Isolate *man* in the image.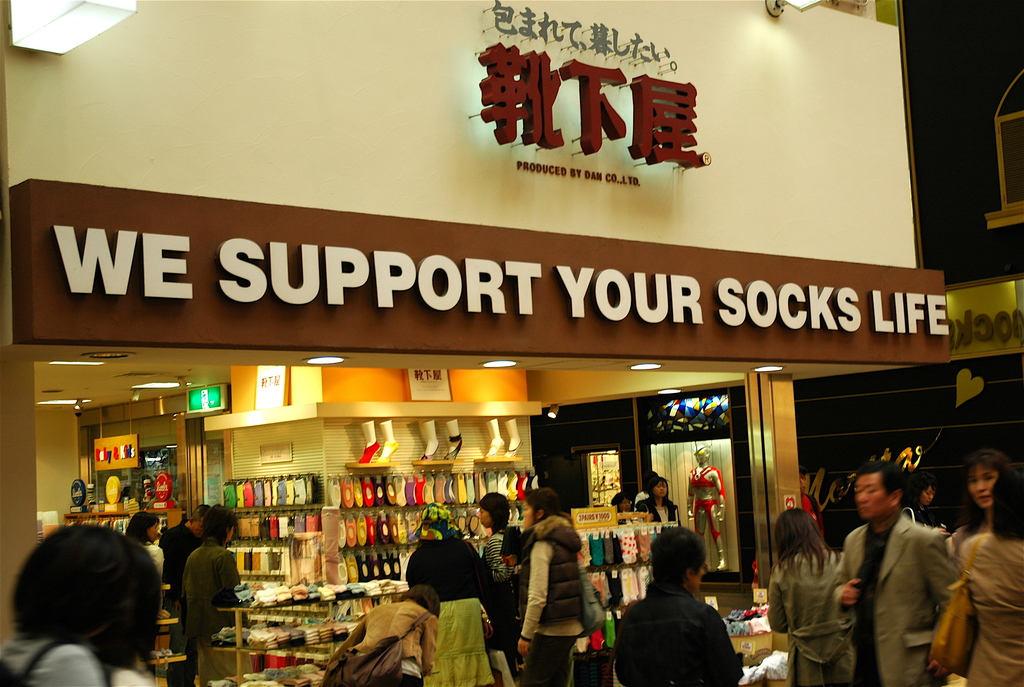
Isolated region: left=159, top=503, right=209, bottom=686.
